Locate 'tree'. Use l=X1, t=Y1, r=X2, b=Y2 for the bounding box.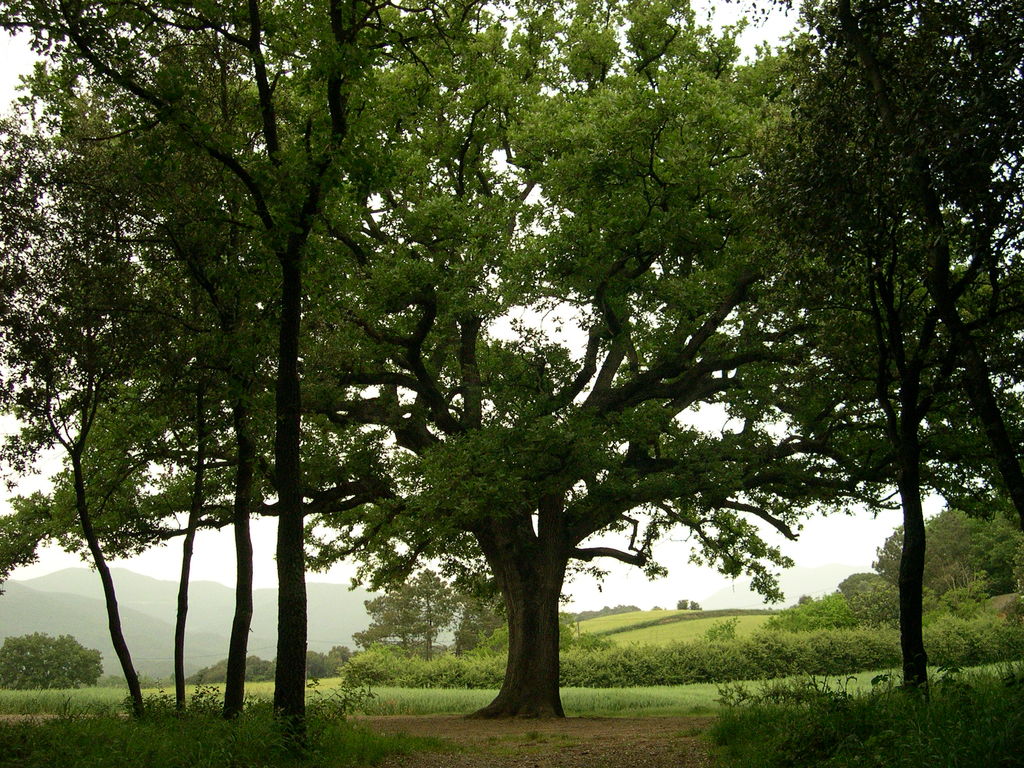
l=746, t=0, r=1023, b=726.
